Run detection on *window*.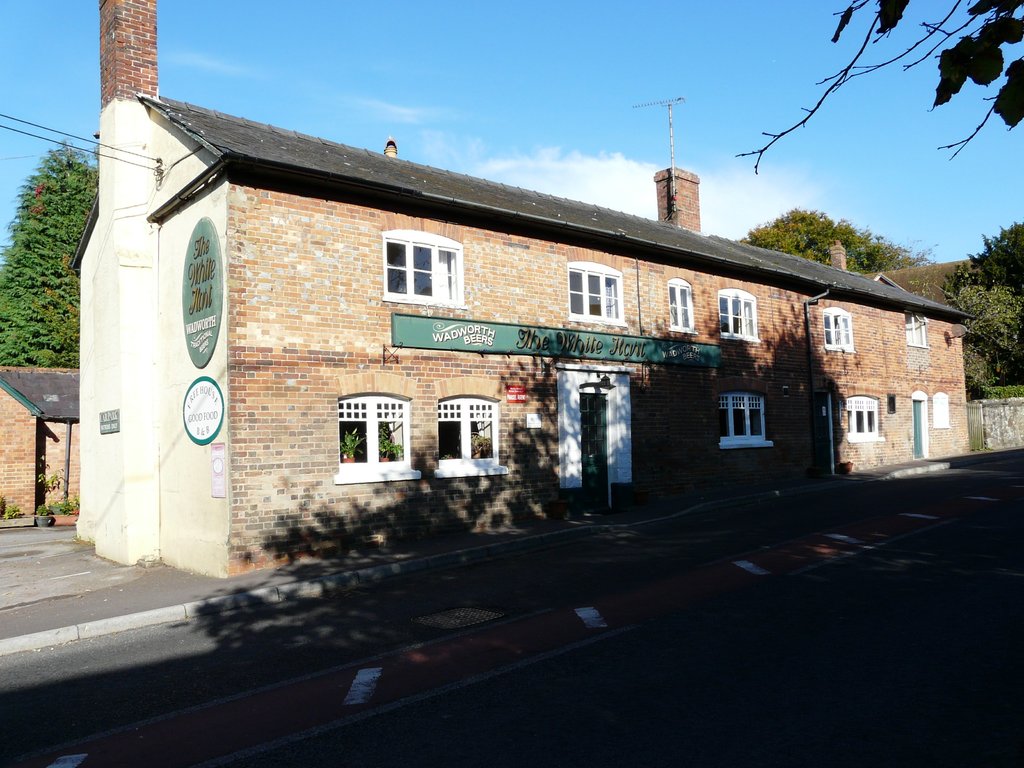
Result: box(718, 390, 774, 450).
